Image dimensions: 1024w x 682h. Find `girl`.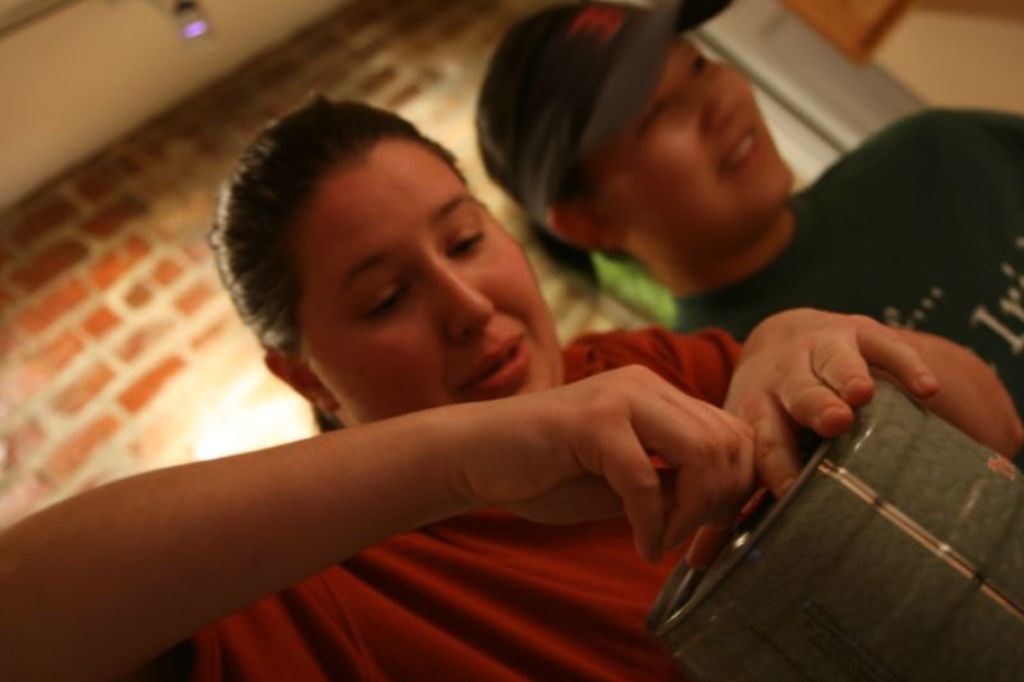
[x1=477, y1=0, x2=1023, y2=407].
